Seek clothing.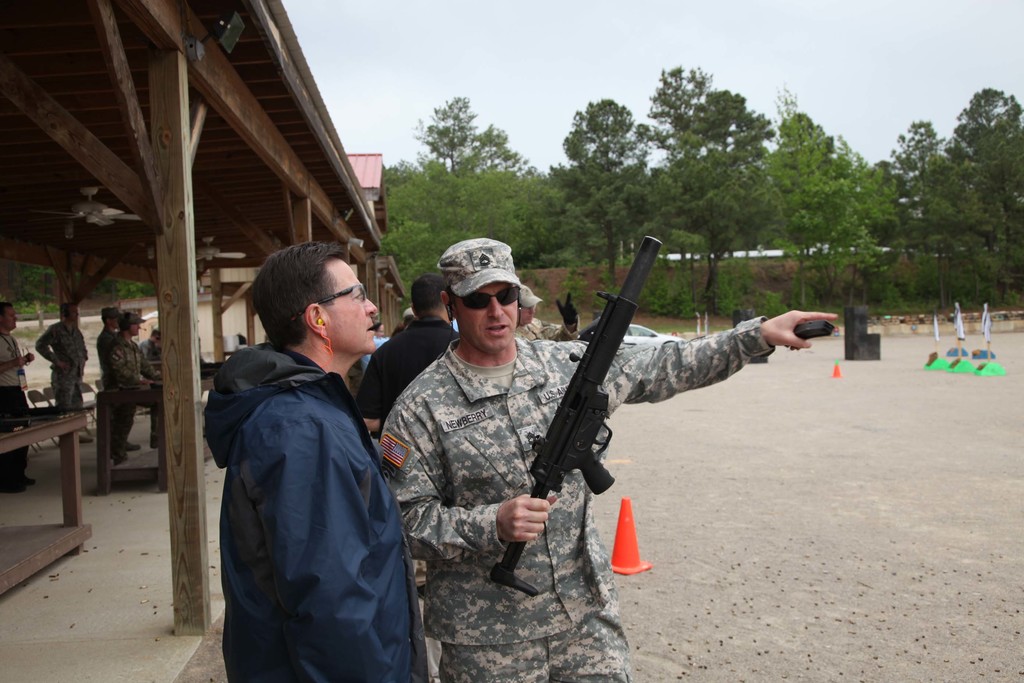
region(372, 340, 774, 682).
